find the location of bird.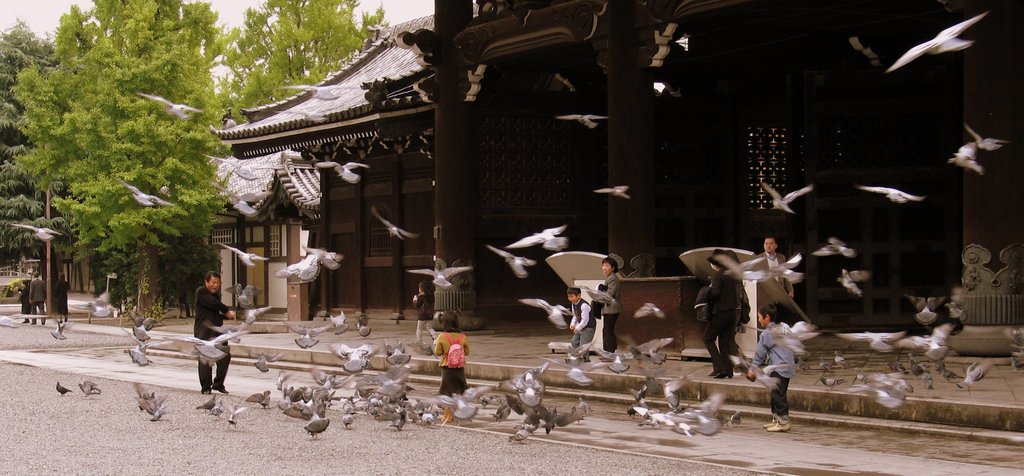
Location: {"left": 847, "top": 368, "right": 916, "bottom": 410}.
